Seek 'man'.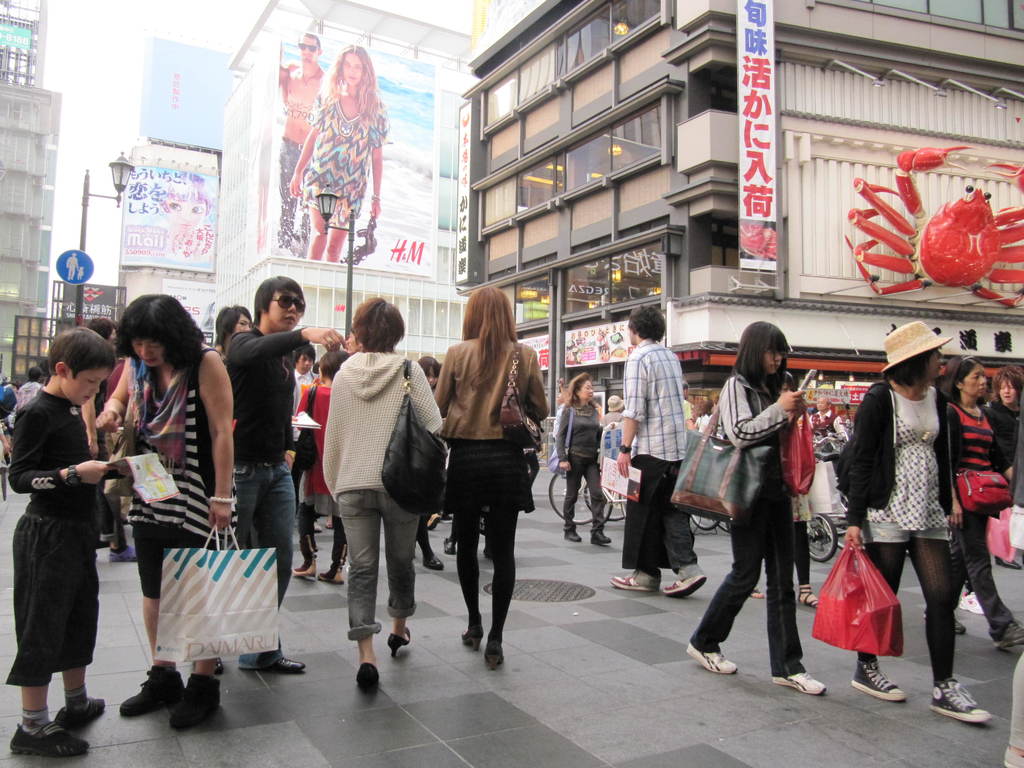
(291,342,321,531).
